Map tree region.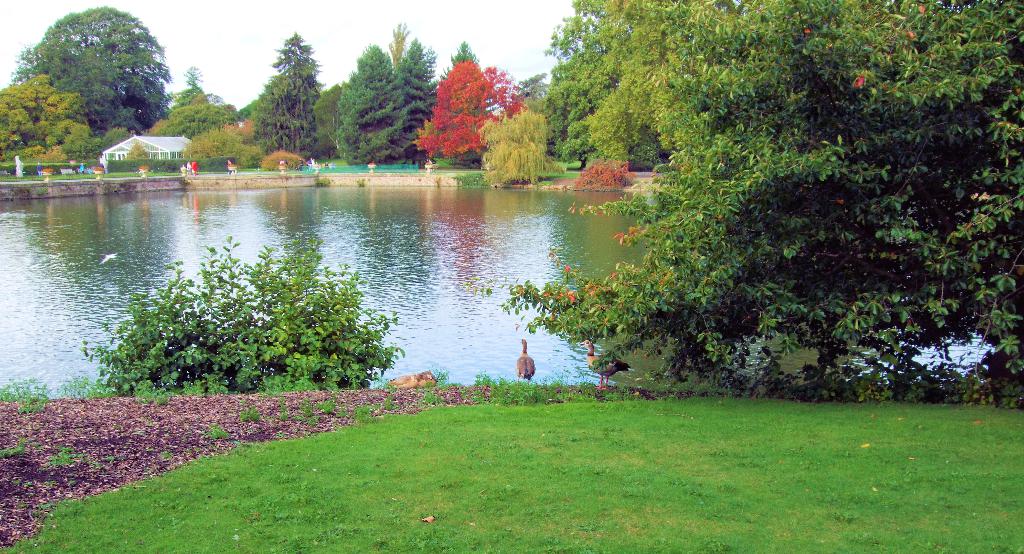
Mapped to <box>166,60,245,157</box>.
